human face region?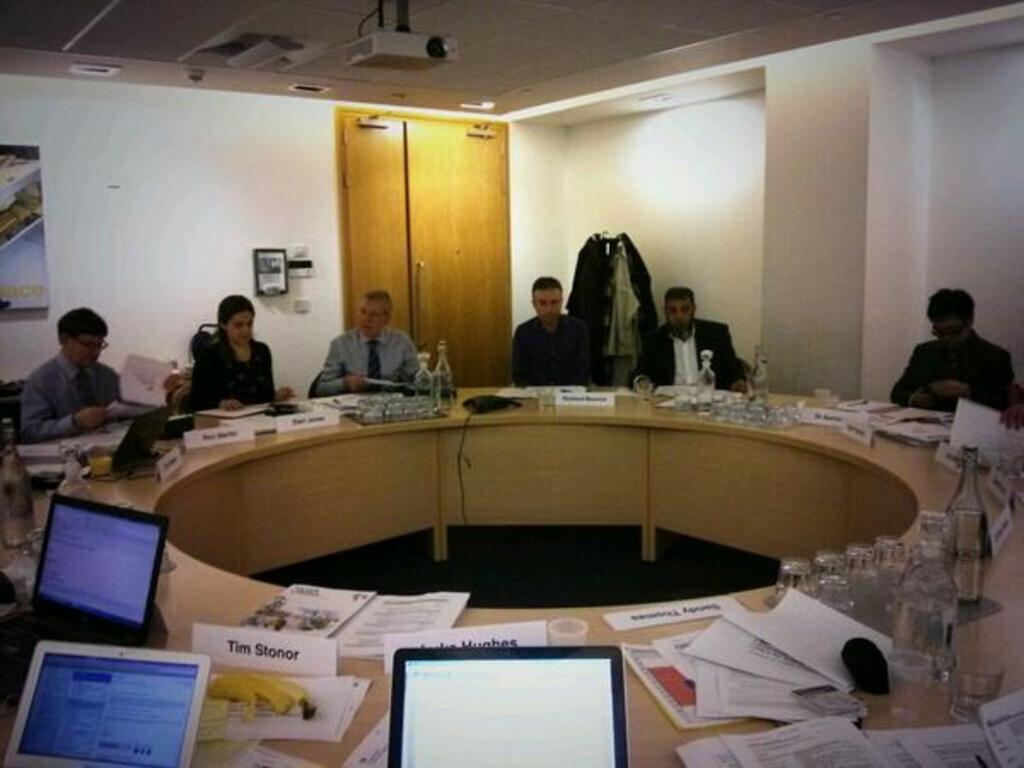
x1=364, y1=297, x2=387, y2=336
